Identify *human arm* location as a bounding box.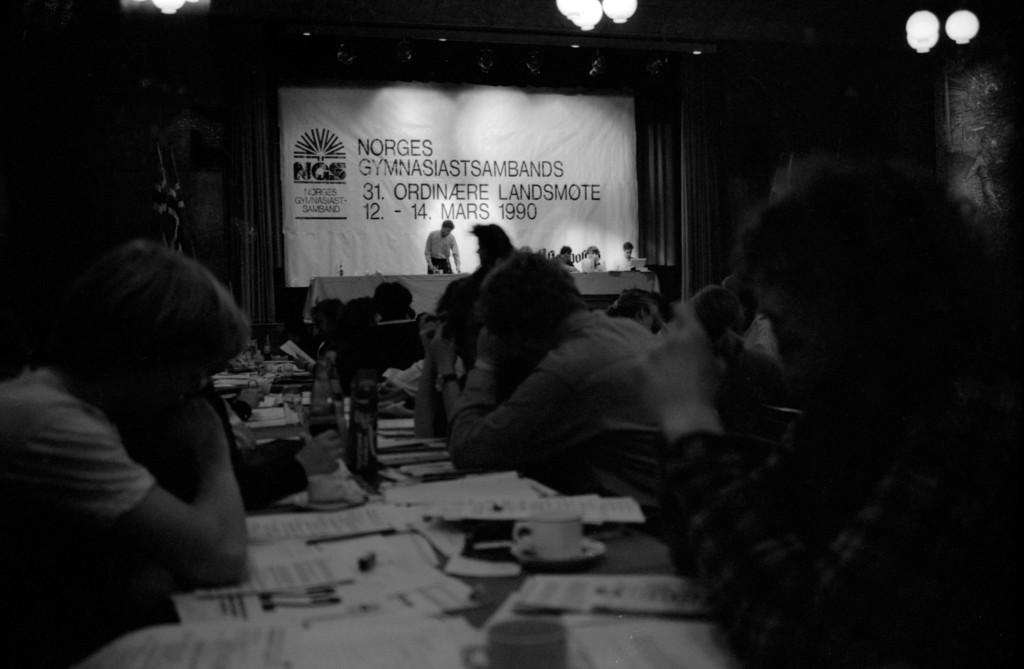
636:307:883:635.
